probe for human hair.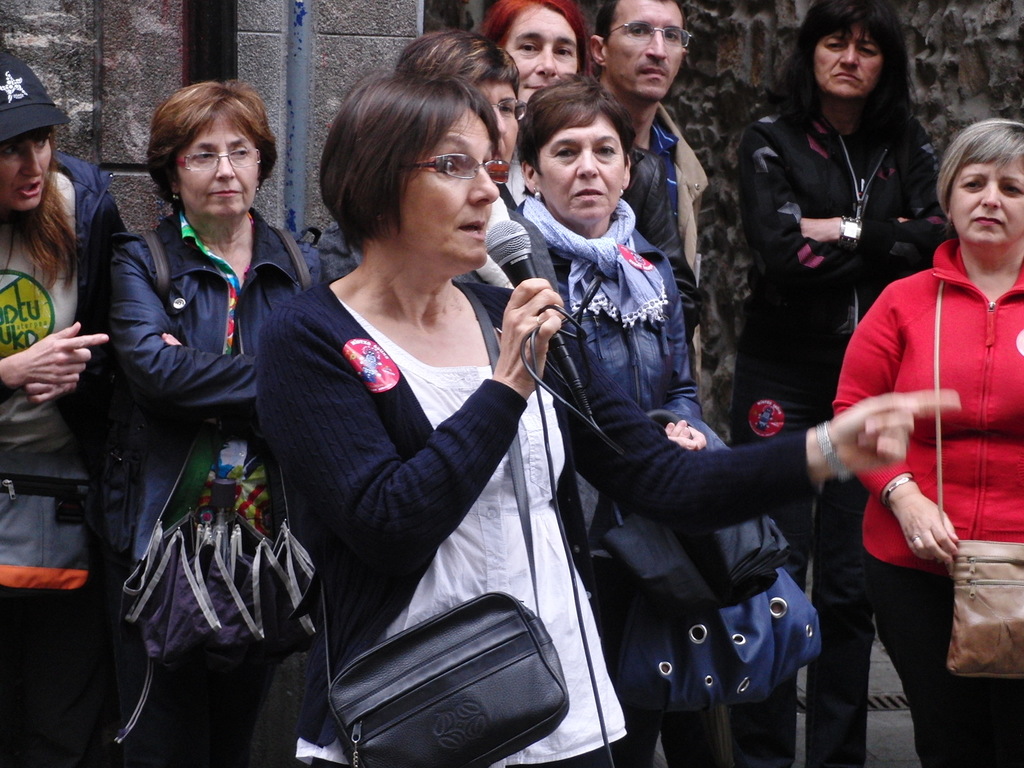
Probe result: <region>406, 32, 523, 98</region>.
